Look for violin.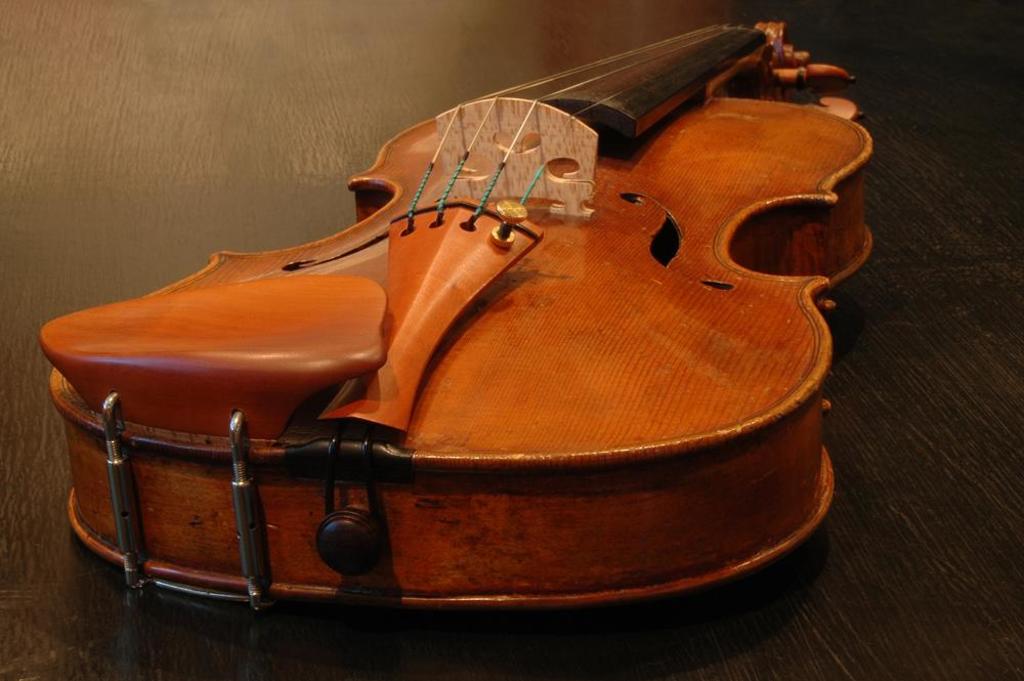
Found: rect(35, 18, 880, 630).
